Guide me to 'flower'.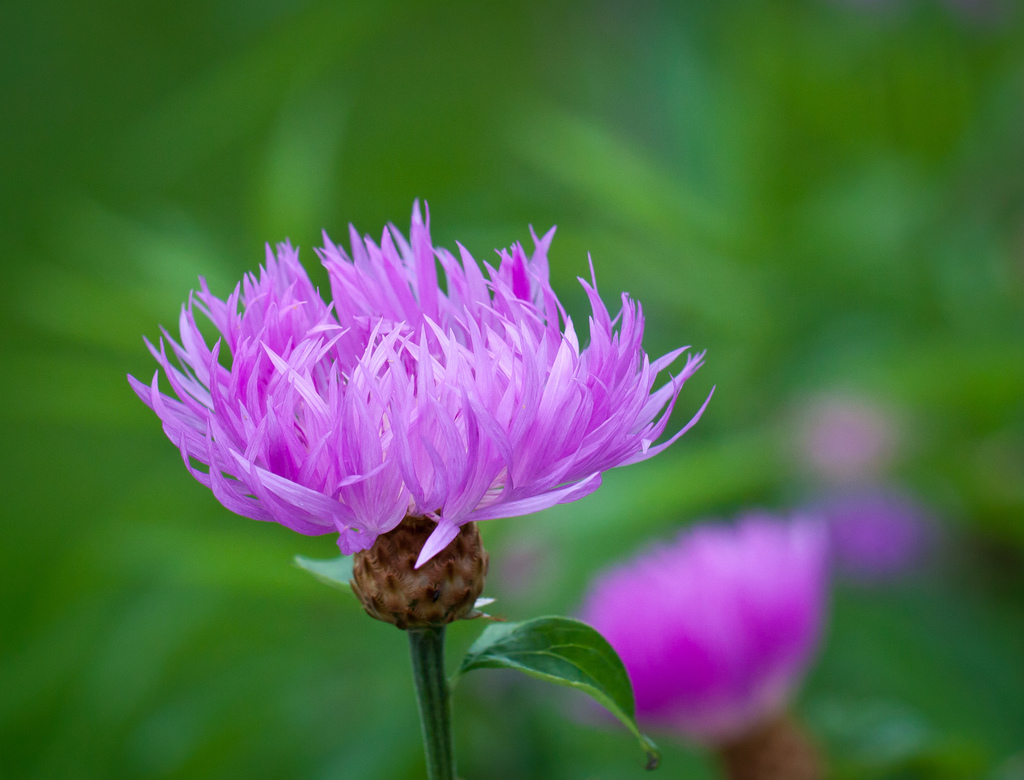
Guidance: [x1=128, y1=216, x2=702, y2=630].
